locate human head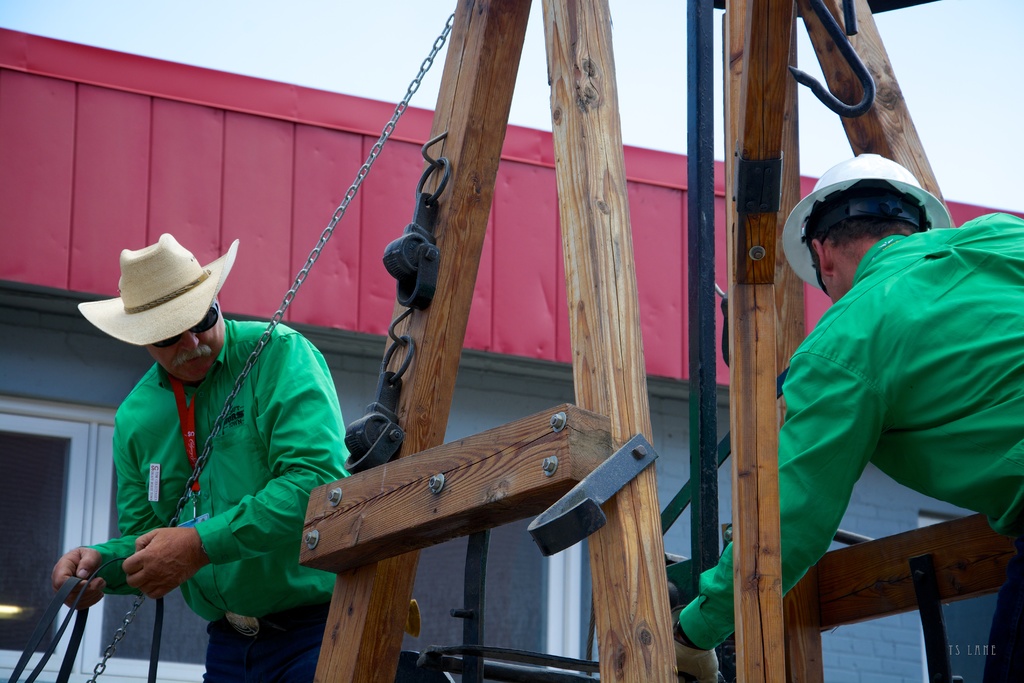
rect(772, 163, 940, 293)
